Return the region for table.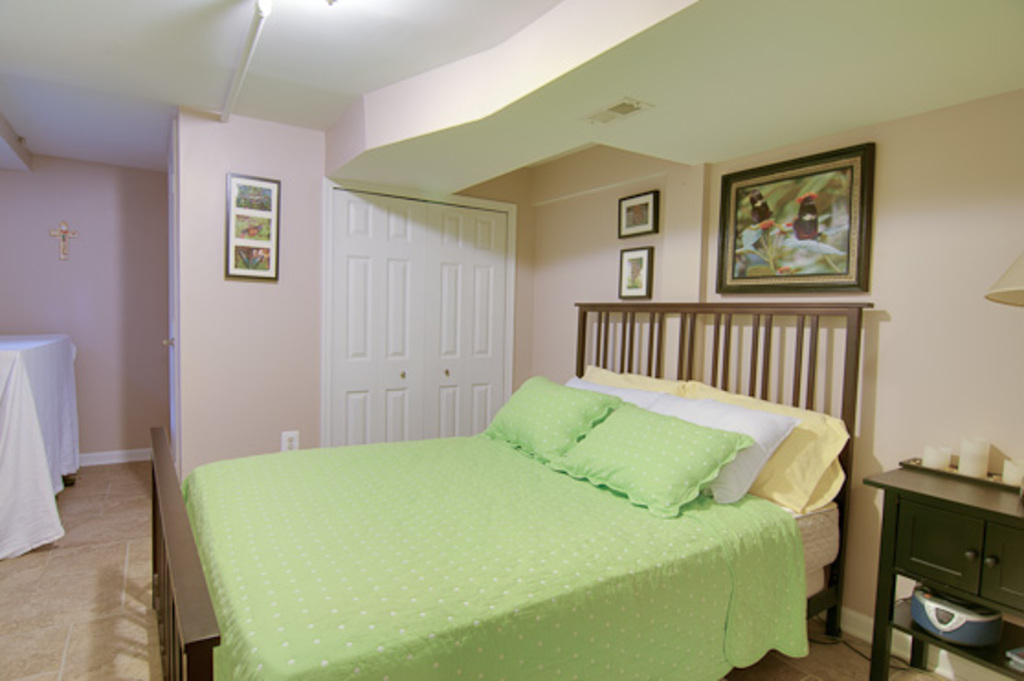
bbox=(0, 332, 77, 565).
